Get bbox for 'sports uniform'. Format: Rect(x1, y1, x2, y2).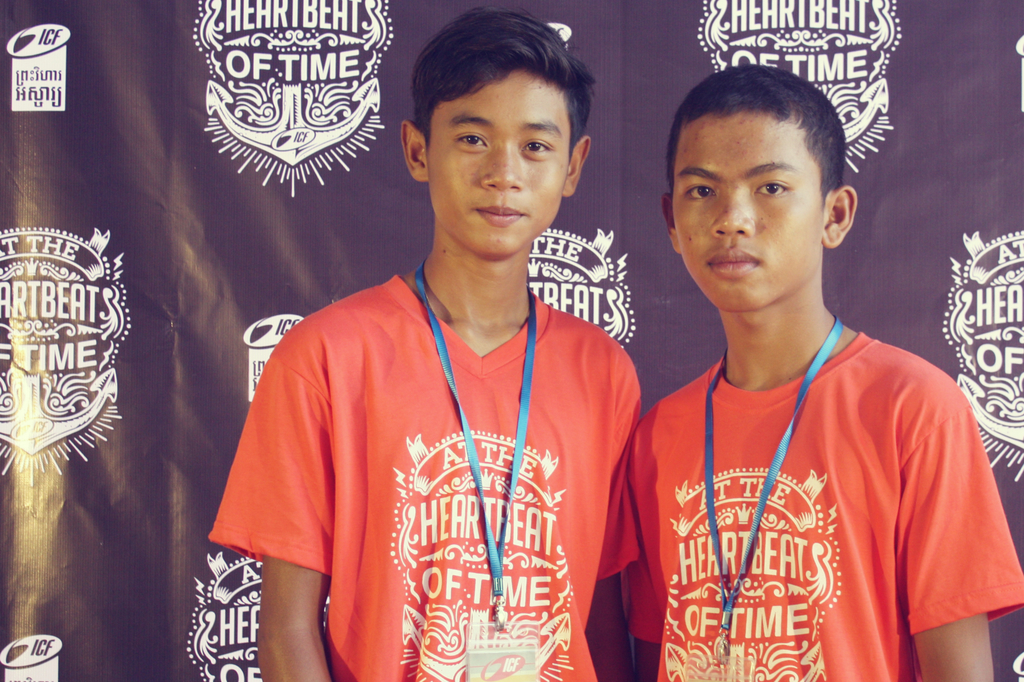
Rect(597, 86, 999, 681).
